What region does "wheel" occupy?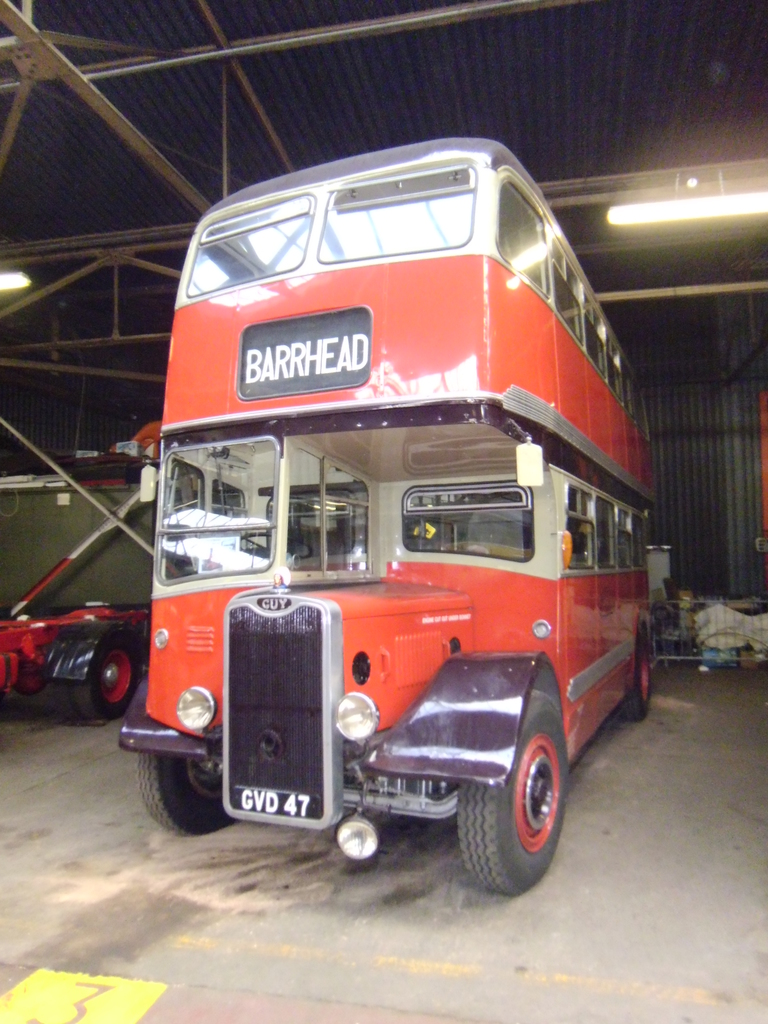
box(135, 753, 238, 838).
